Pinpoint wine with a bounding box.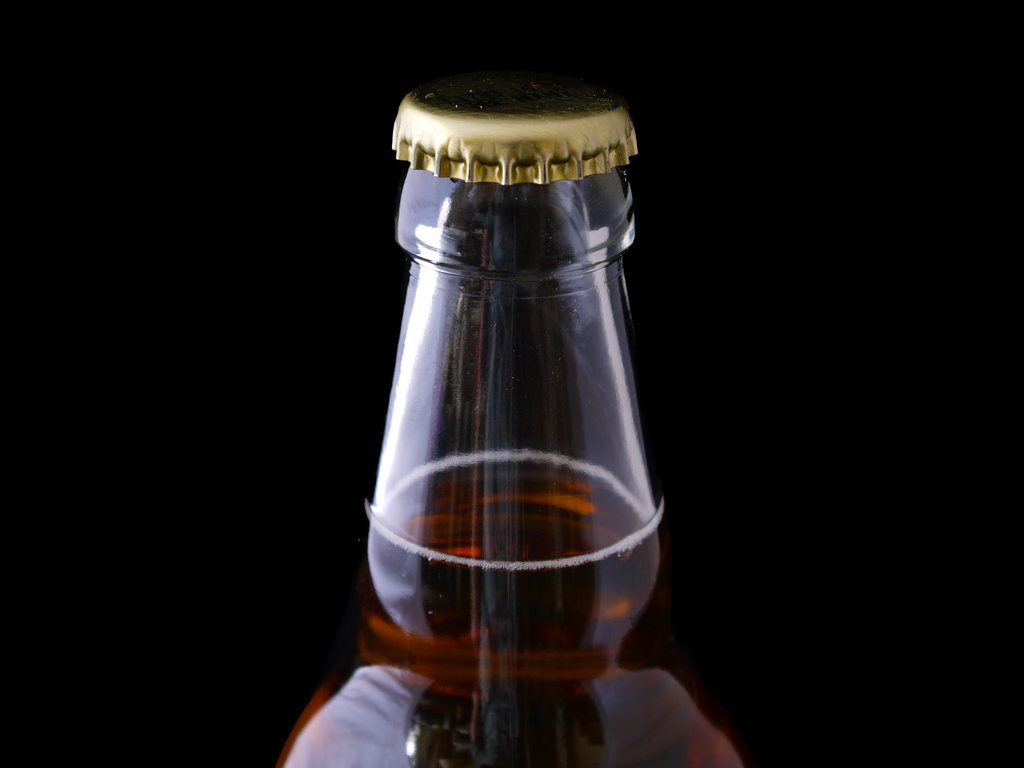
{"x1": 296, "y1": 61, "x2": 676, "y2": 762}.
